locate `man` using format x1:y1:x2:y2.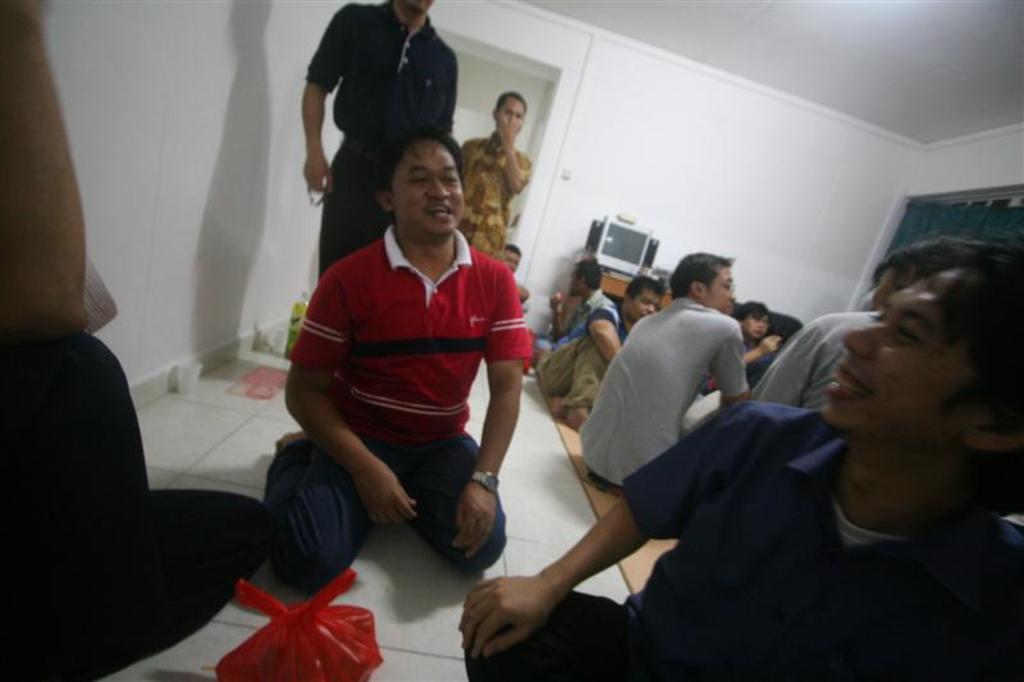
536:260:625:367.
